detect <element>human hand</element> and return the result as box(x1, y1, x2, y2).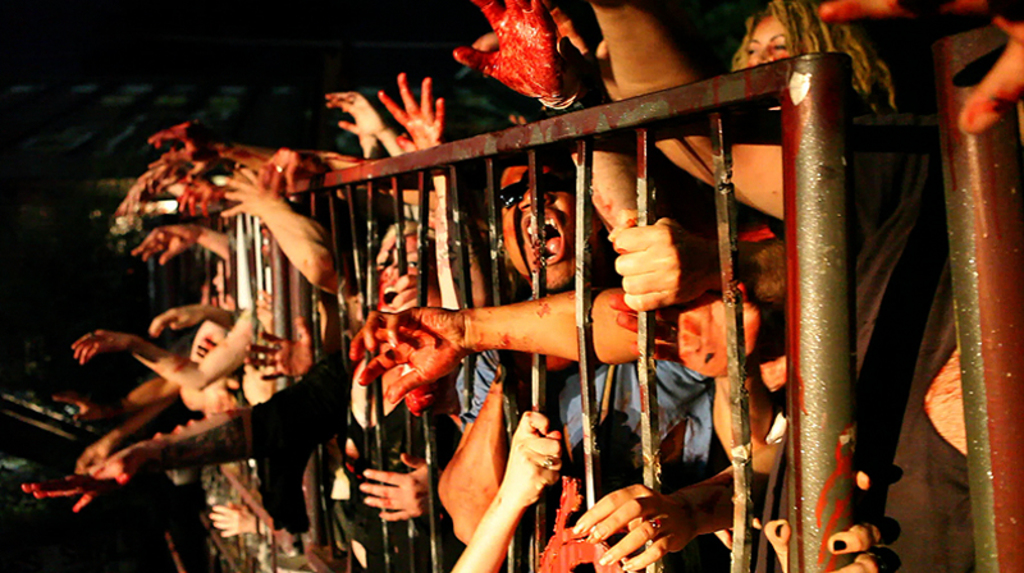
box(195, 335, 216, 359).
